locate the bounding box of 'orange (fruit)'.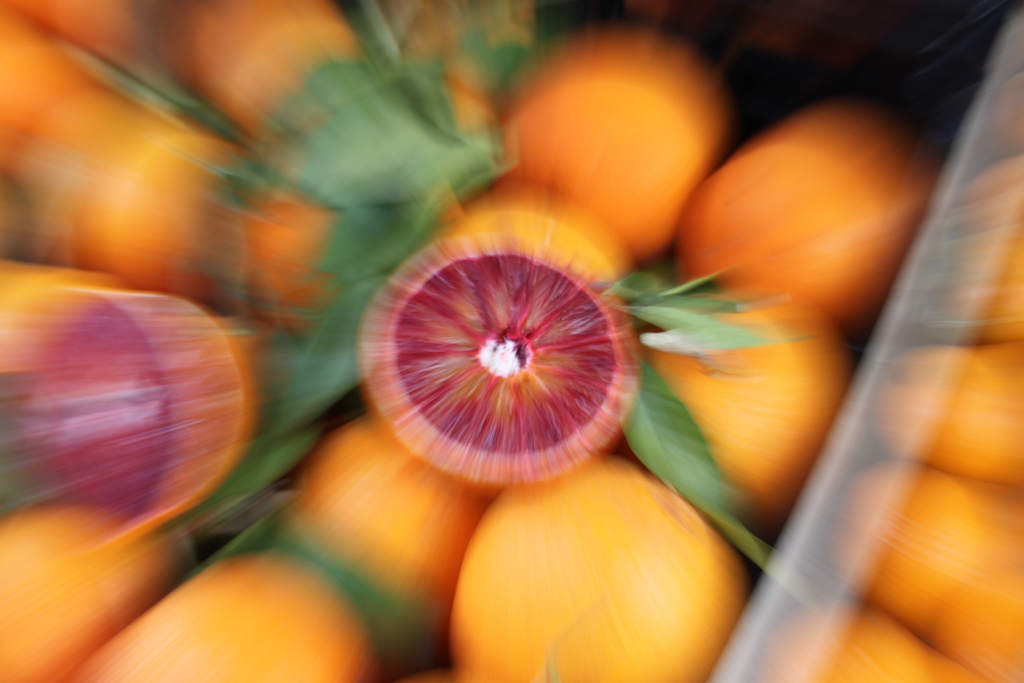
Bounding box: (83, 553, 348, 682).
